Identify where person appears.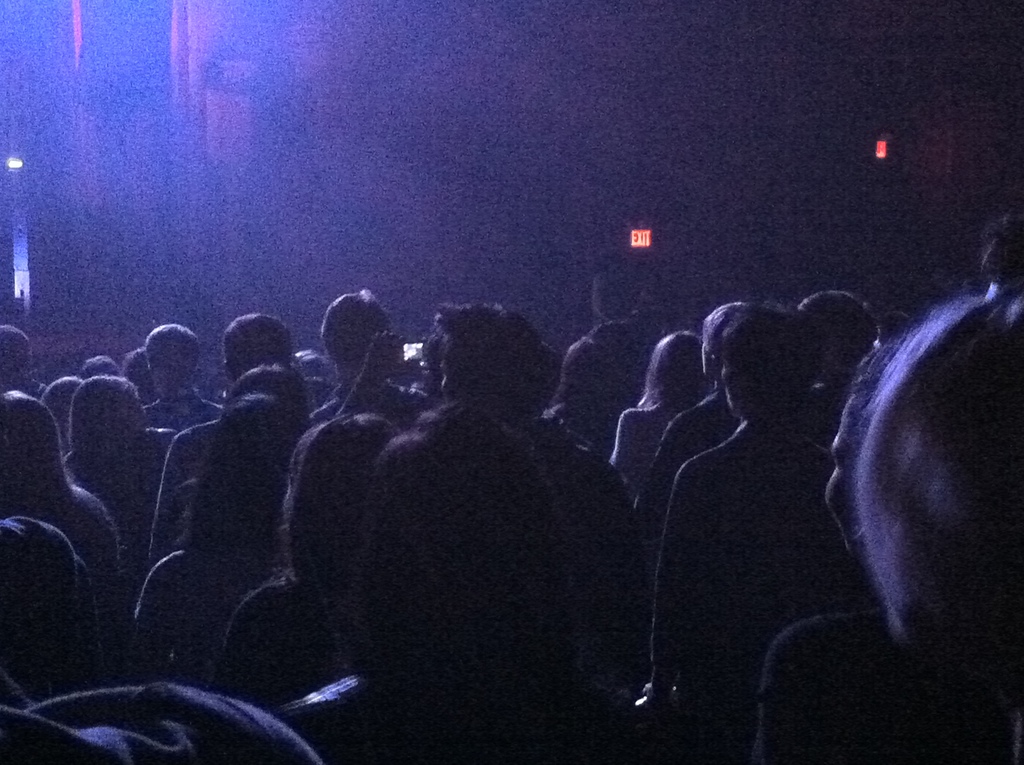
Appears at 131, 402, 287, 707.
